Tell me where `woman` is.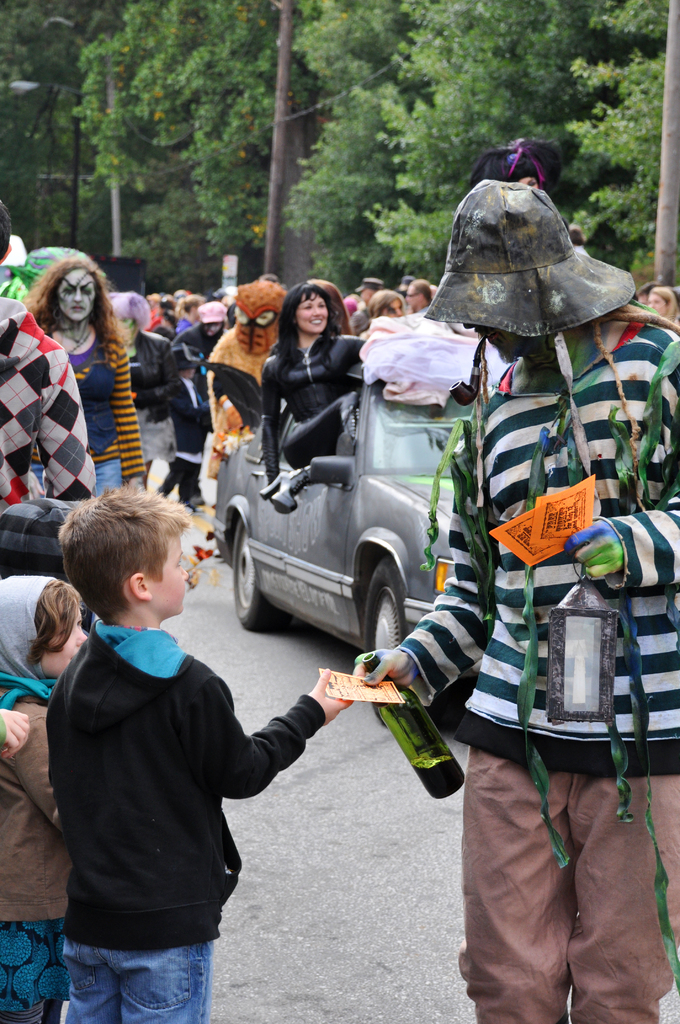
`woman` is at box(10, 245, 154, 520).
